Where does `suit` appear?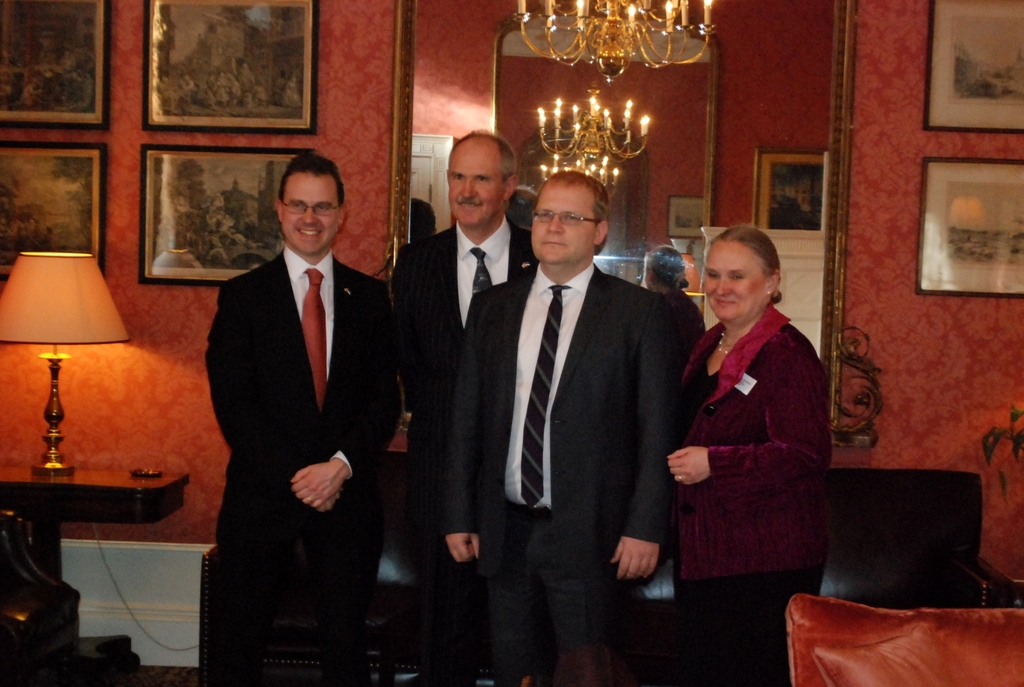
Appears at {"left": 191, "top": 115, "right": 402, "bottom": 668}.
